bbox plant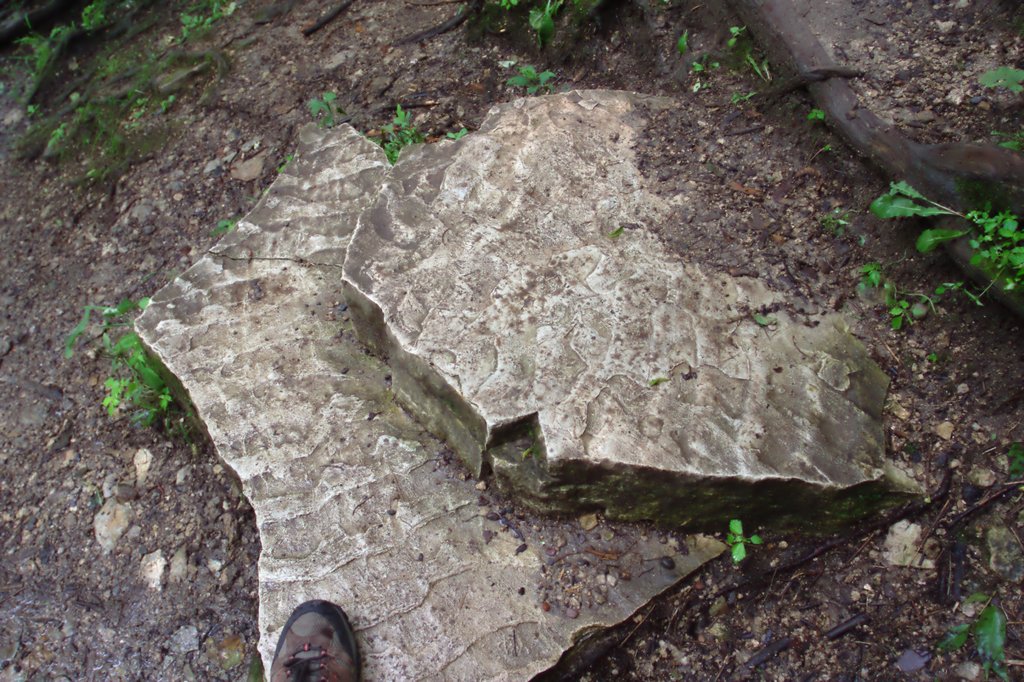
[left=810, top=101, right=824, bottom=124]
